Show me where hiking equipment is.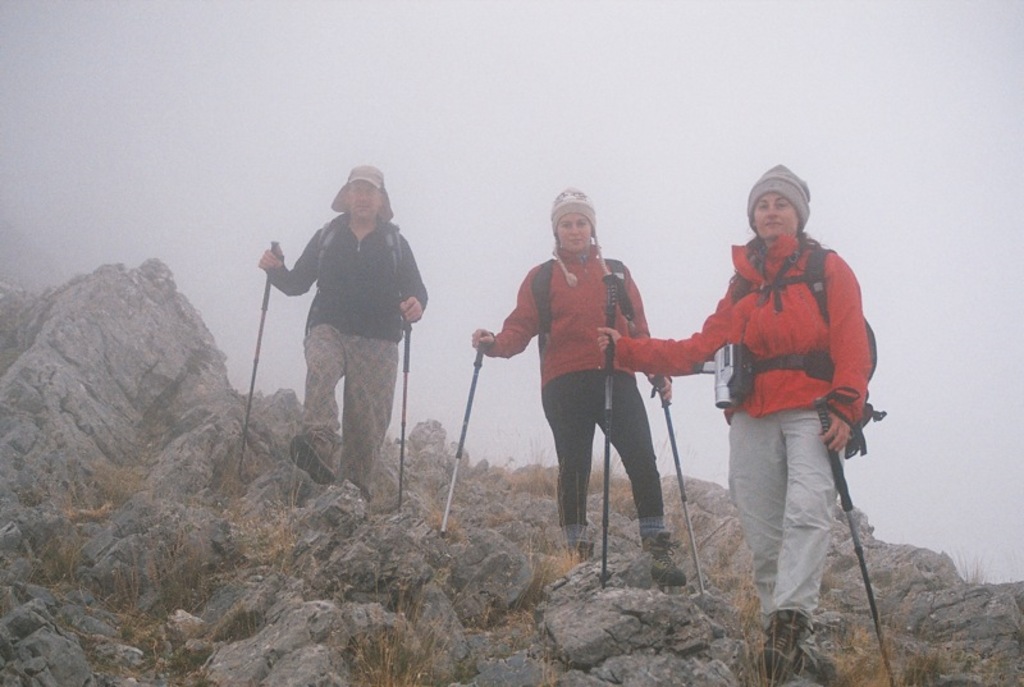
hiking equipment is at 730/244/888/385.
